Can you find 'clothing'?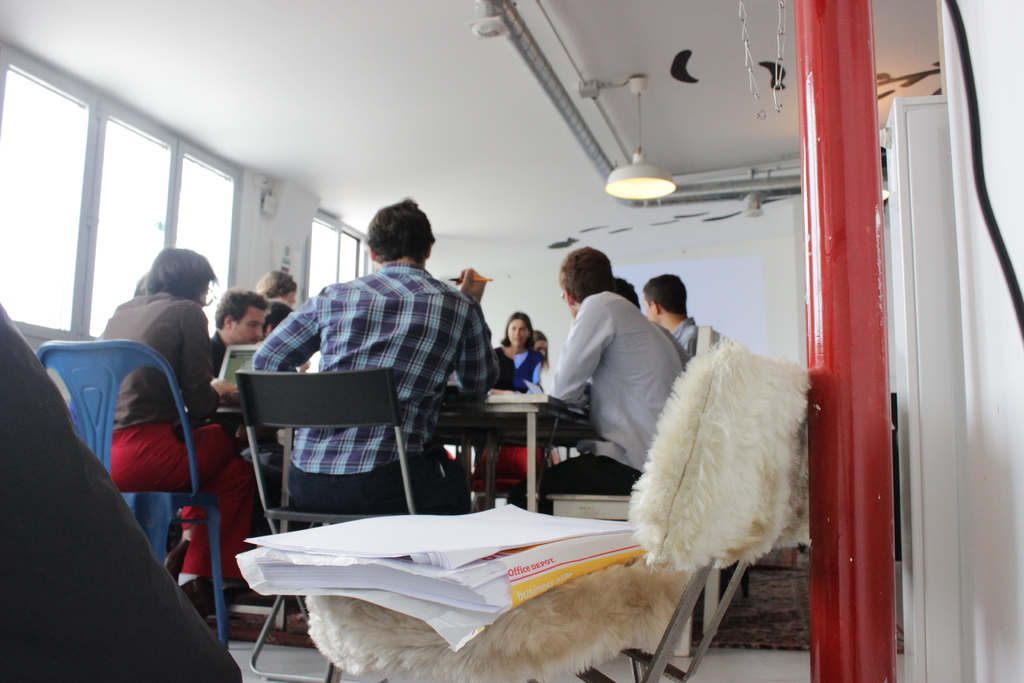
Yes, bounding box: <box>546,265,689,482</box>.
